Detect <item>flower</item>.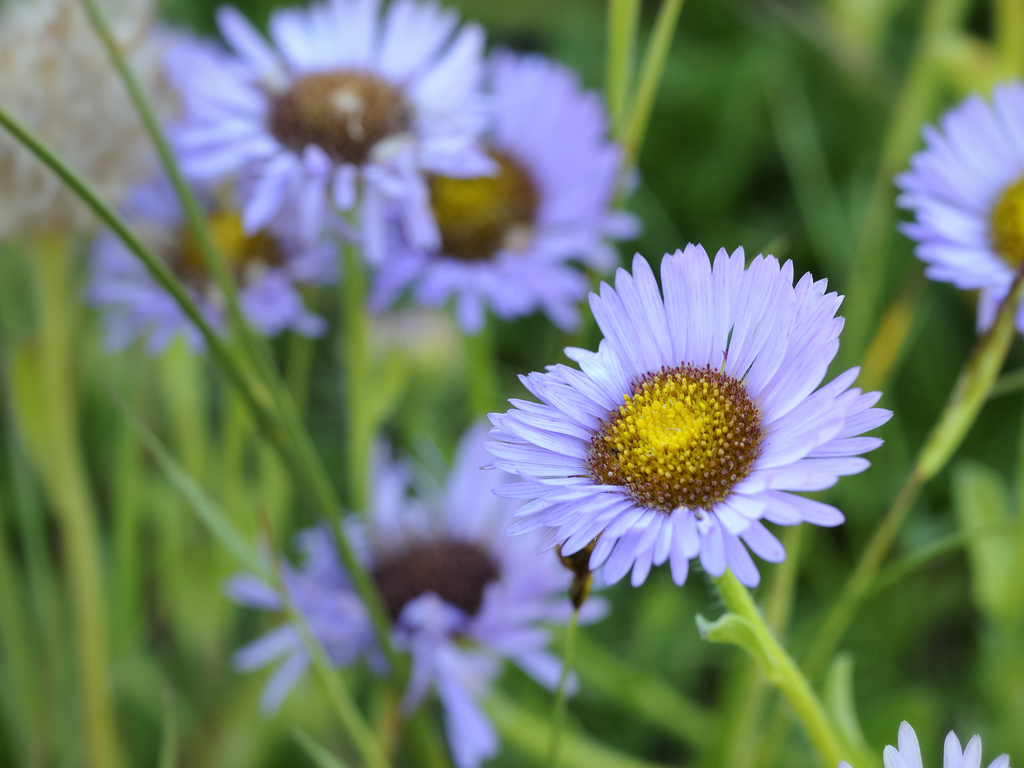
Detected at {"x1": 223, "y1": 419, "x2": 605, "y2": 767}.
